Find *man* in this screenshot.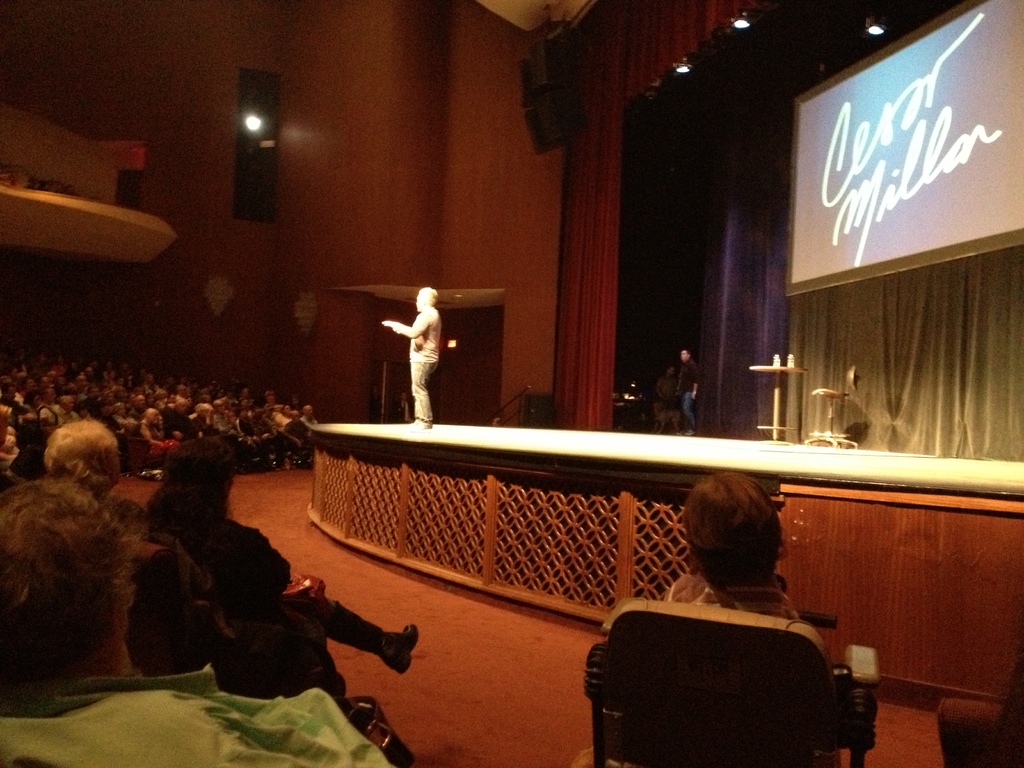
The bounding box for *man* is region(671, 468, 801, 618).
